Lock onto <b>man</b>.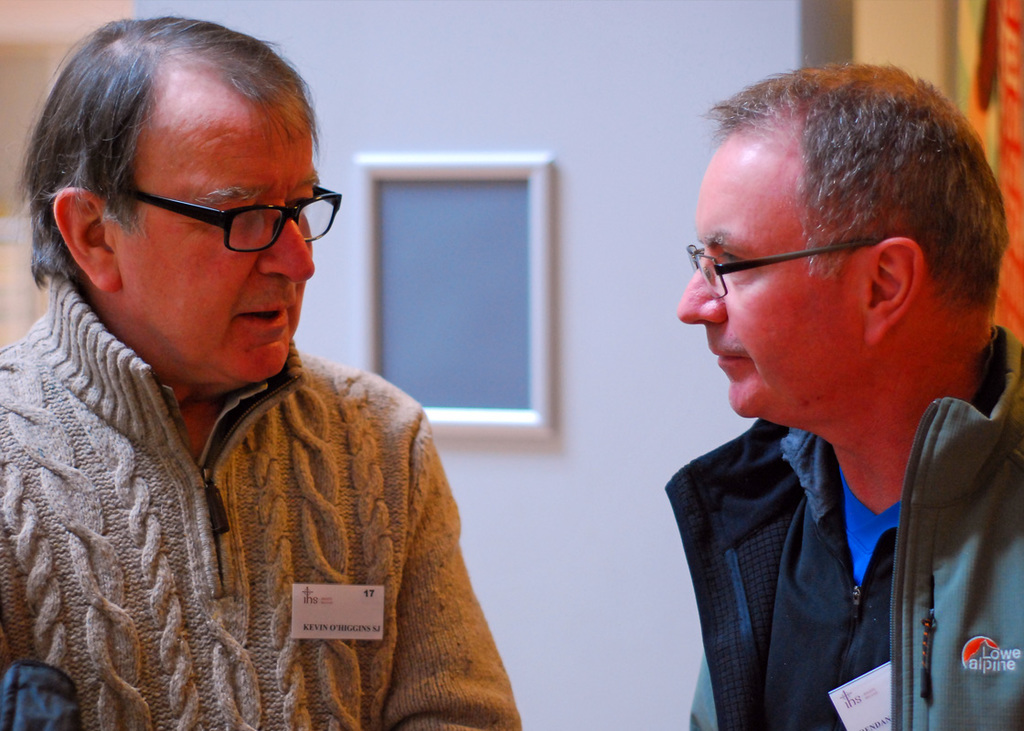
Locked: region(663, 58, 1023, 730).
